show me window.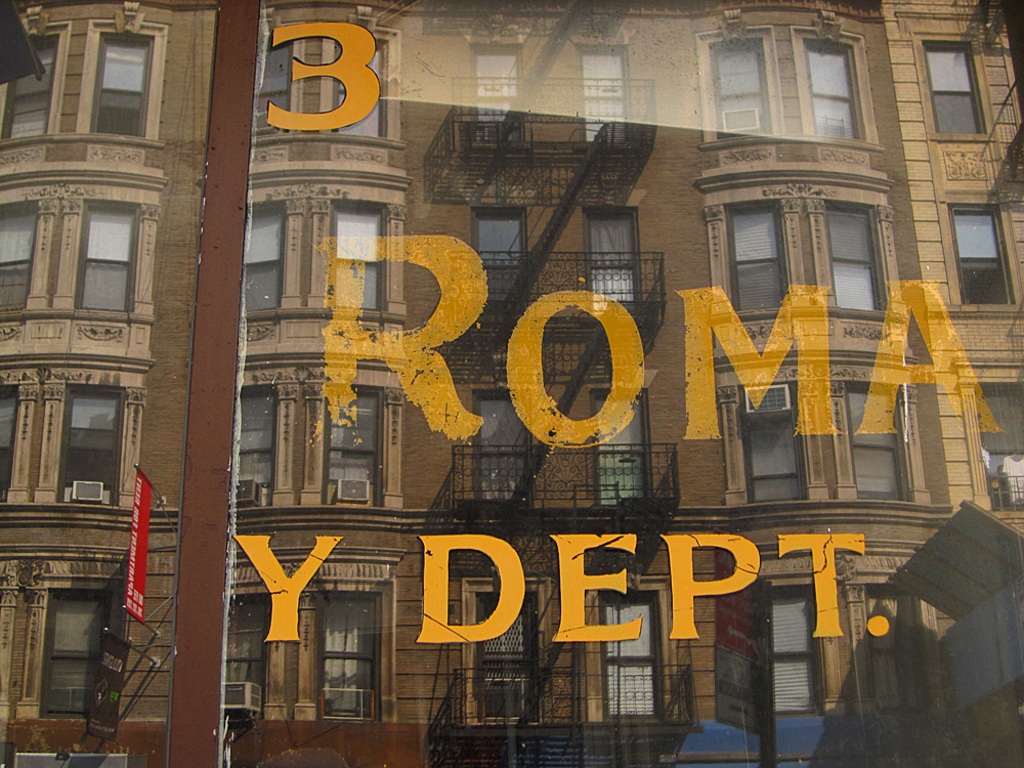
window is here: x1=959, y1=386, x2=1023, y2=510.
